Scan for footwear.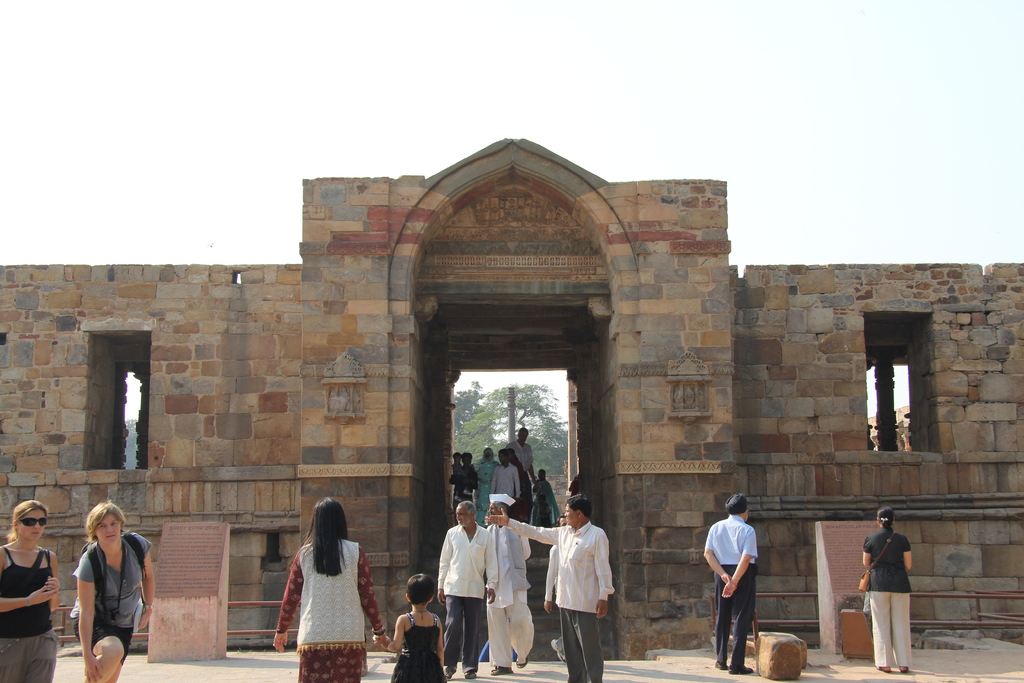
Scan result: box(491, 664, 511, 678).
